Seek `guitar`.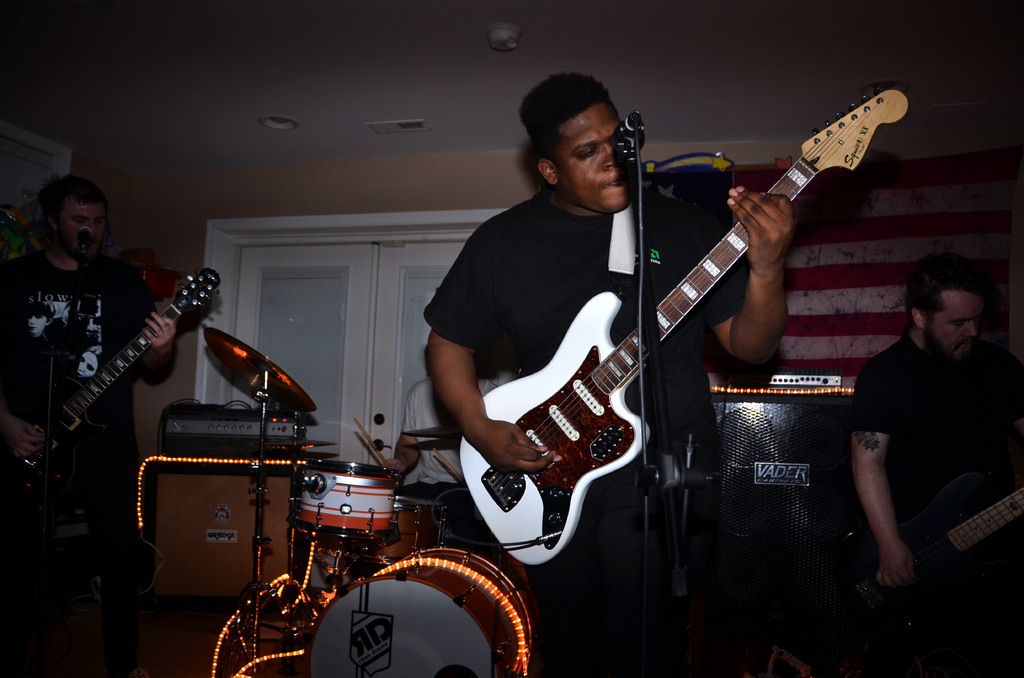
l=772, t=478, r=1023, b=677.
